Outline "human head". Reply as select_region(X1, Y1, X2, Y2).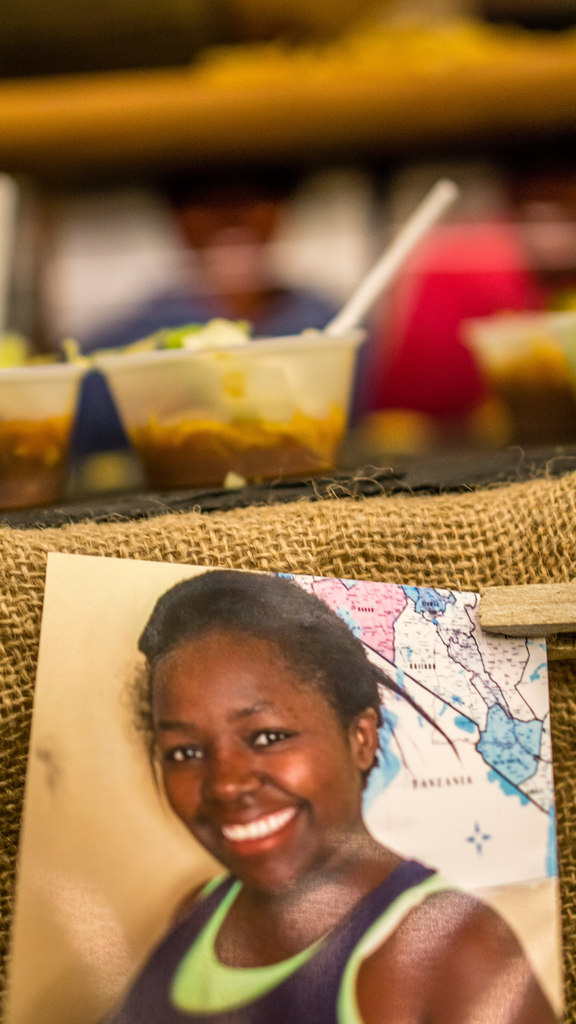
select_region(141, 582, 383, 866).
